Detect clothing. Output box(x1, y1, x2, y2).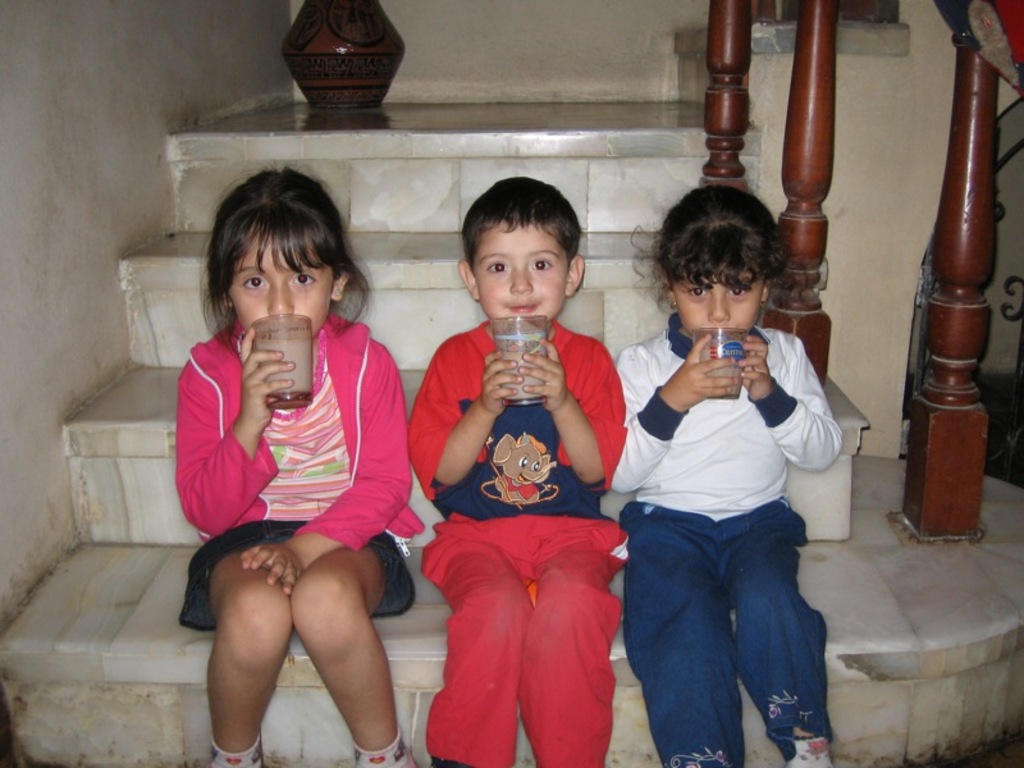
box(175, 308, 424, 630).
